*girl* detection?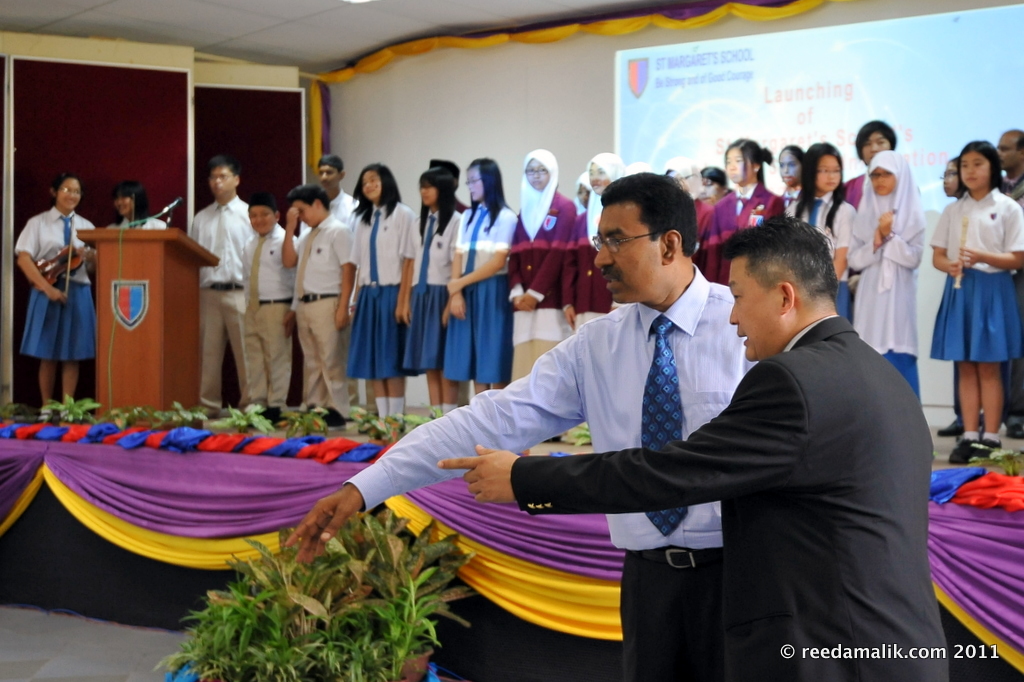
700 169 733 206
